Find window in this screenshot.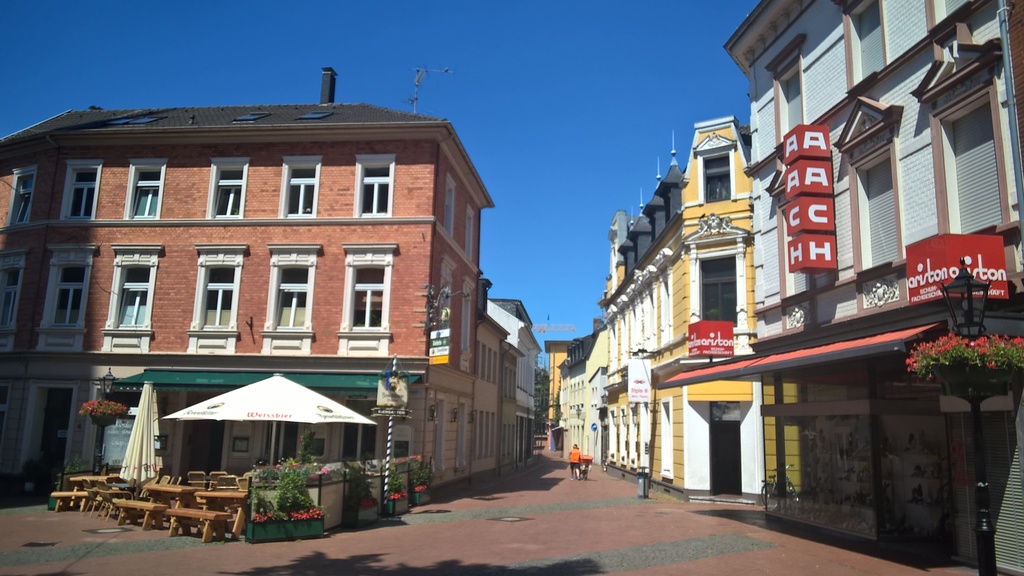
The bounding box for window is select_region(834, 98, 900, 277).
